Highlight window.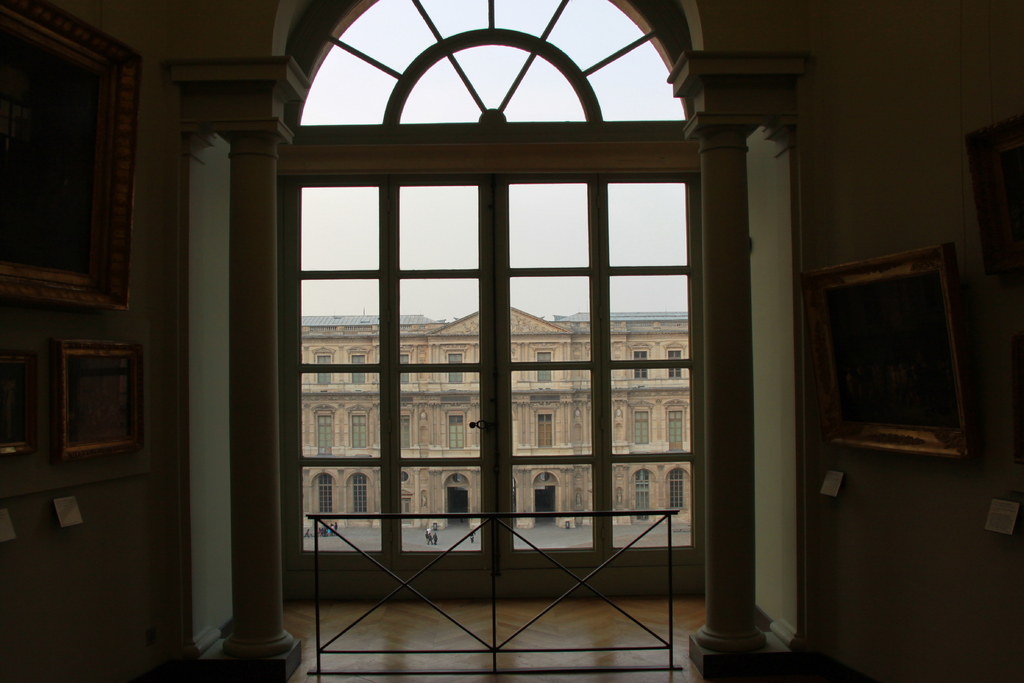
Highlighted region: x1=394 y1=349 x2=414 y2=388.
